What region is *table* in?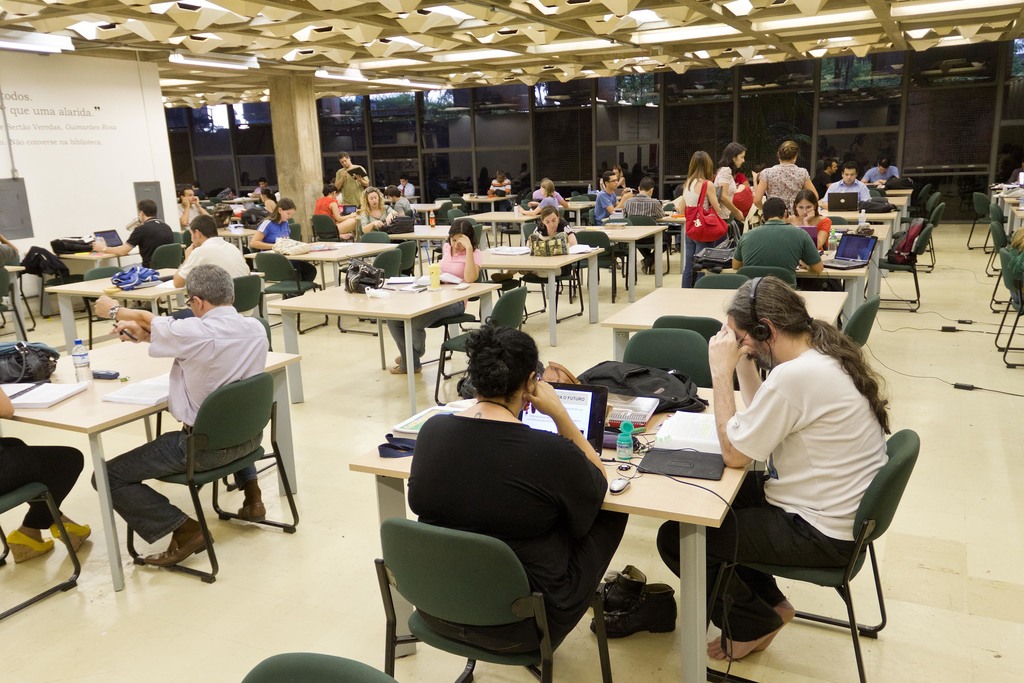
locate(40, 268, 265, 349).
